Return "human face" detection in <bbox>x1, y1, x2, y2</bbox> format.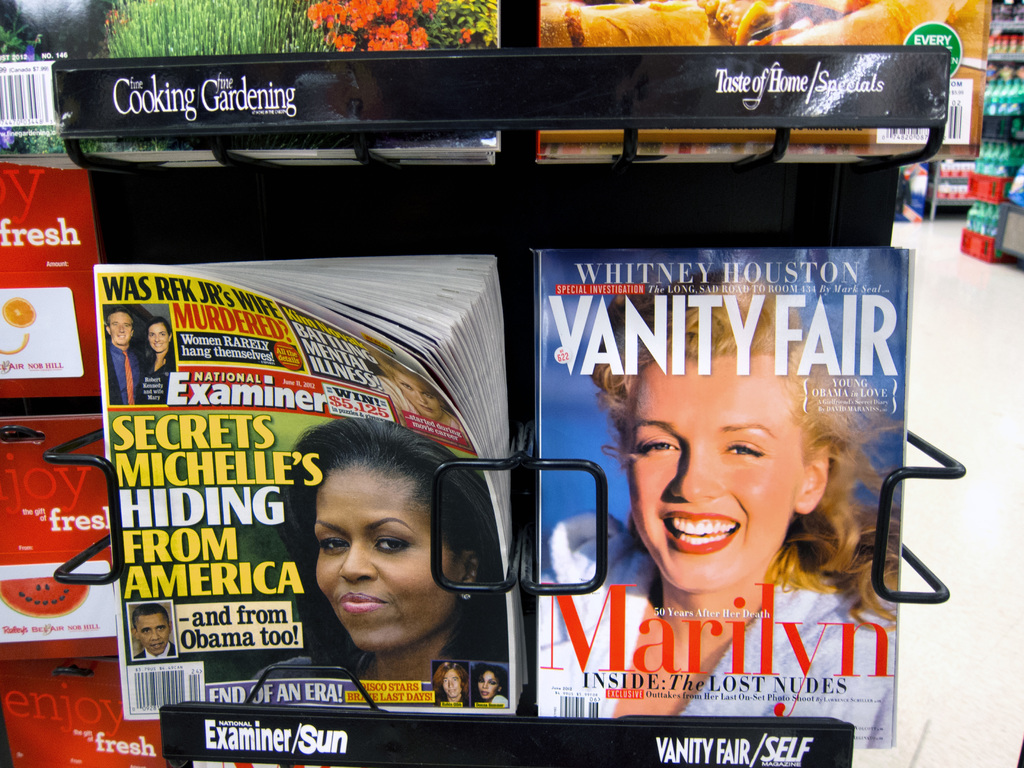
<bbox>110, 314, 132, 344</bbox>.
